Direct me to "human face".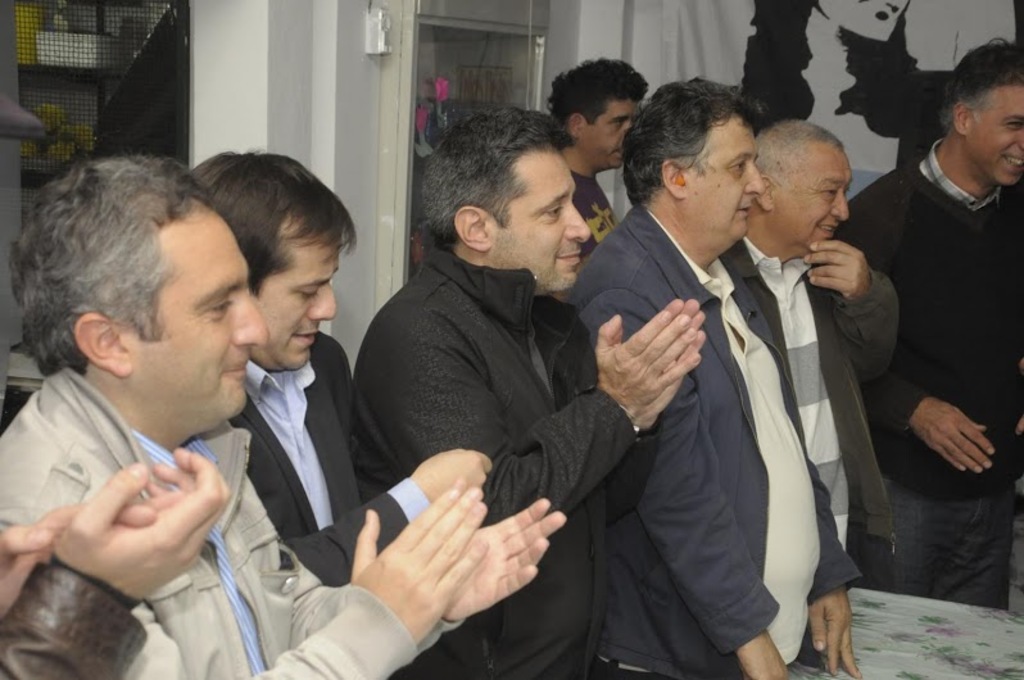
Direction: 133/230/269/429.
